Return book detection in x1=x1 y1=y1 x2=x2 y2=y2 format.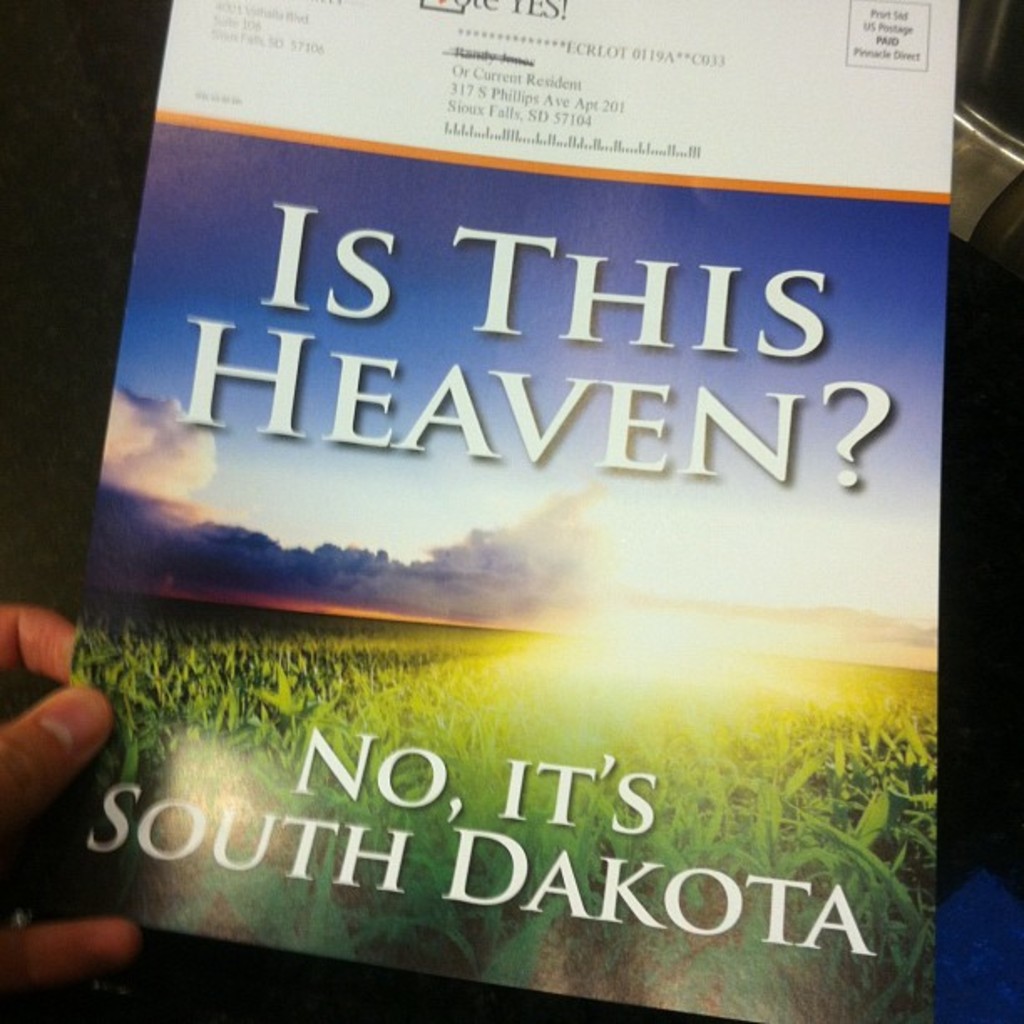
x1=0 y1=0 x2=955 y2=1022.
